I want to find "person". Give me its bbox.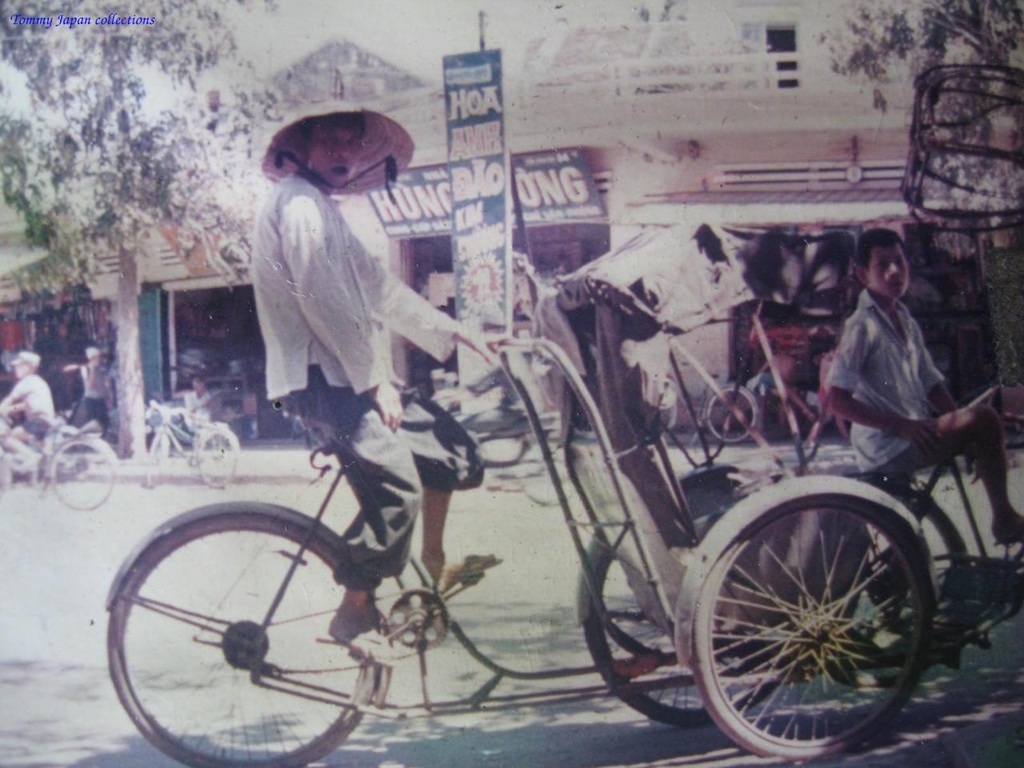
[253,110,515,674].
